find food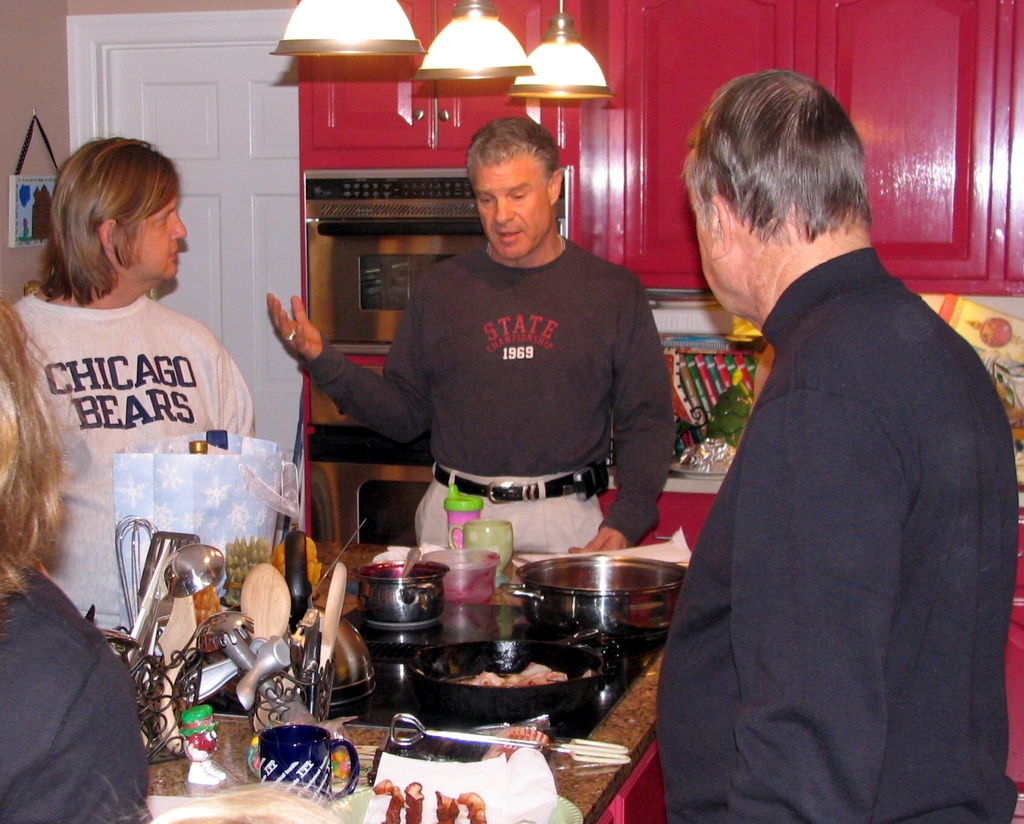
locate(401, 780, 426, 823)
